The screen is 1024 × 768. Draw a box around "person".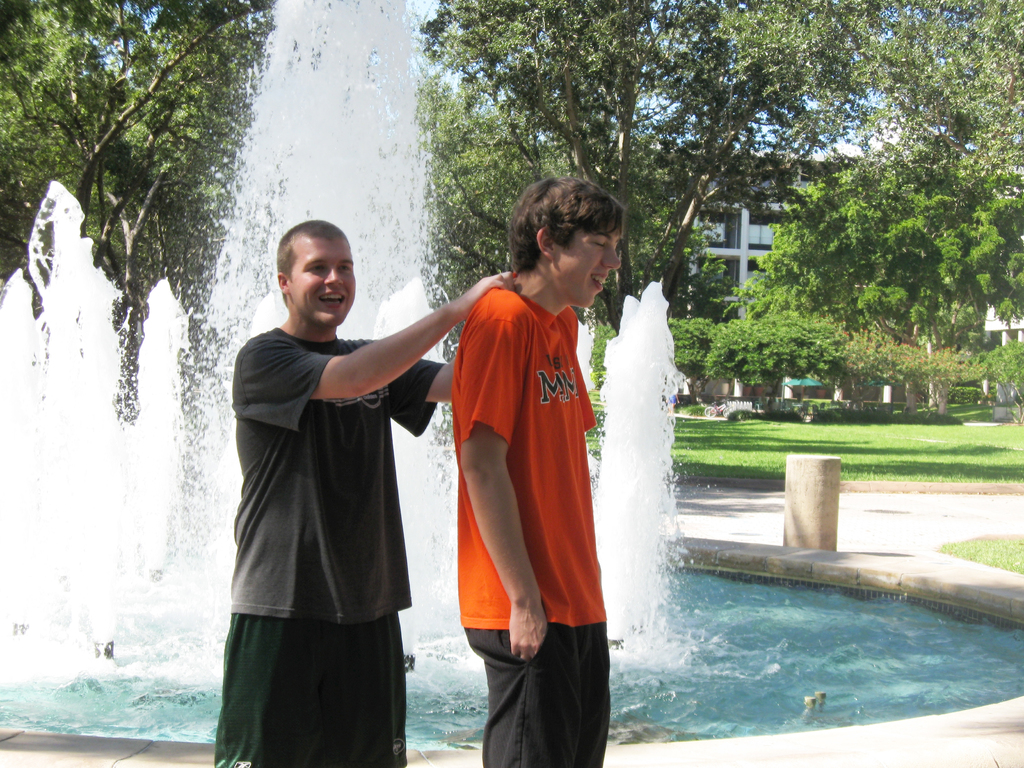
bbox(442, 172, 638, 767).
